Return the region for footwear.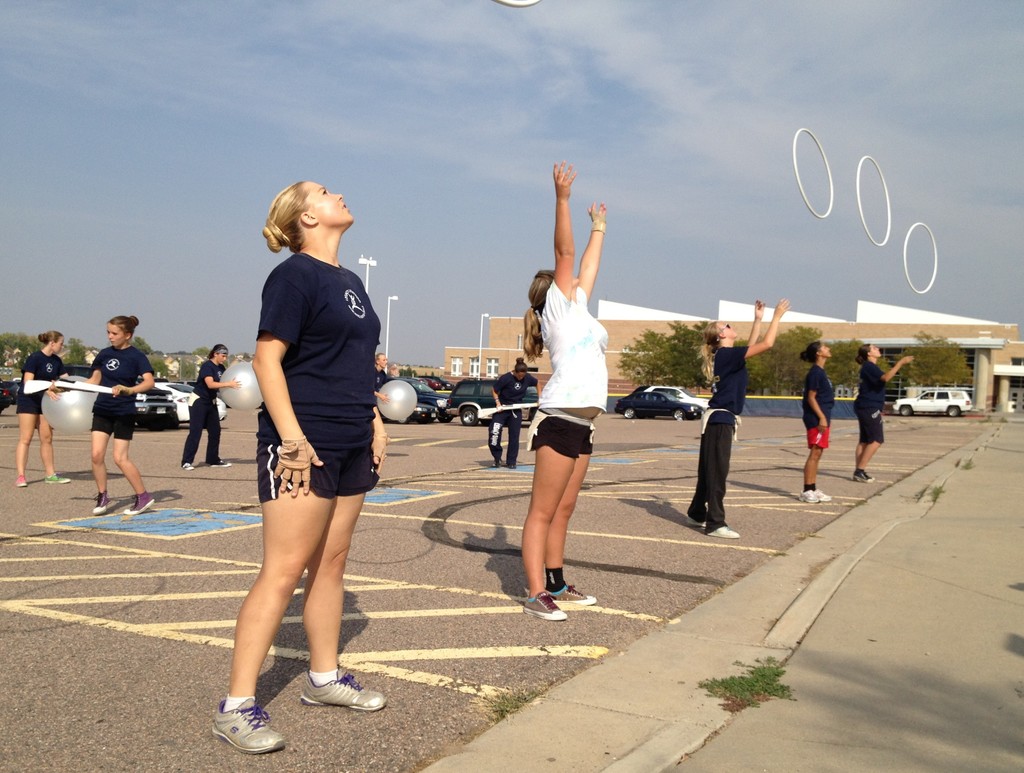
706,523,737,539.
